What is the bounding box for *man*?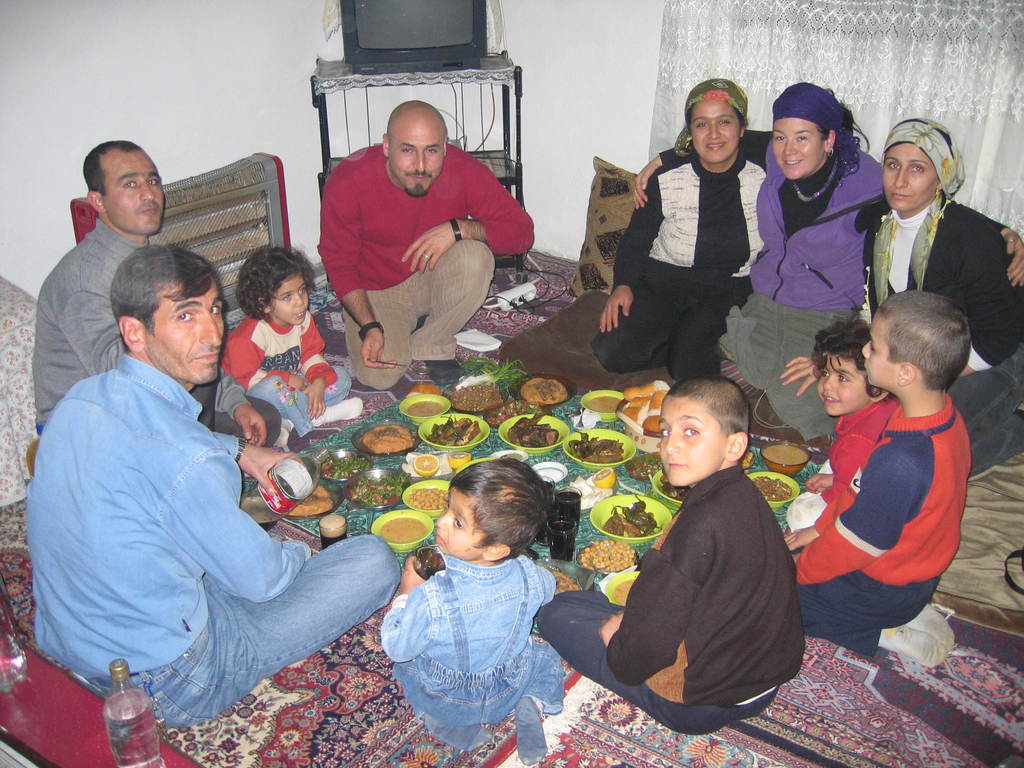
(x1=316, y1=102, x2=535, y2=390).
